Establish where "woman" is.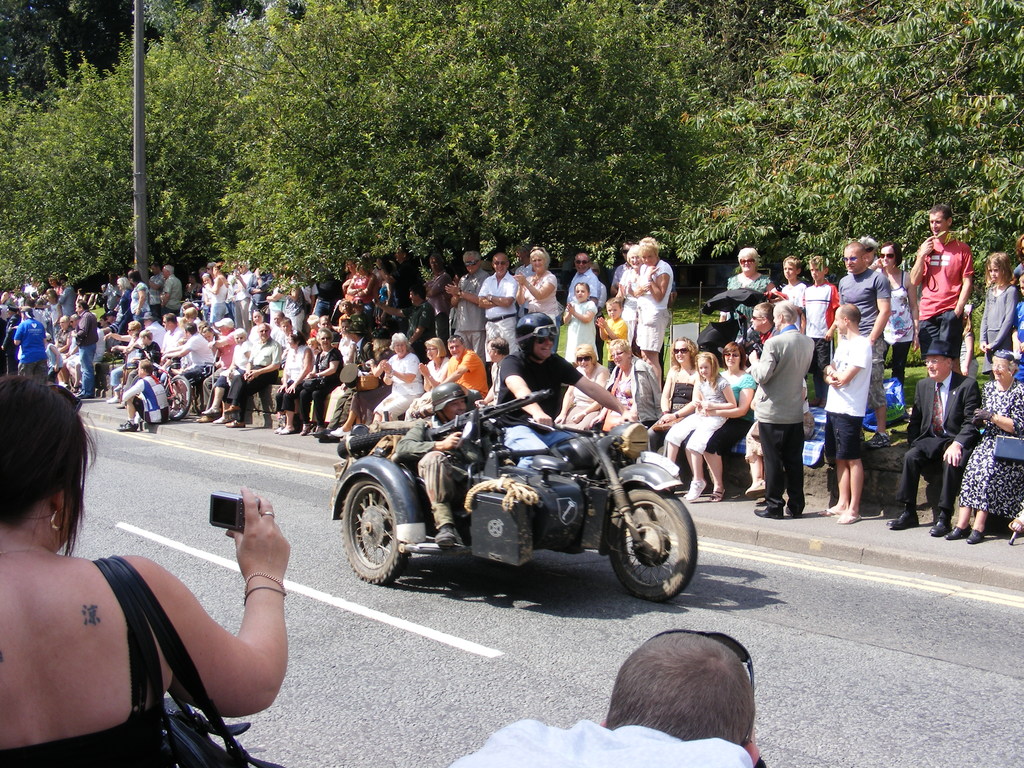
Established at [682, 341, 760, 501].
